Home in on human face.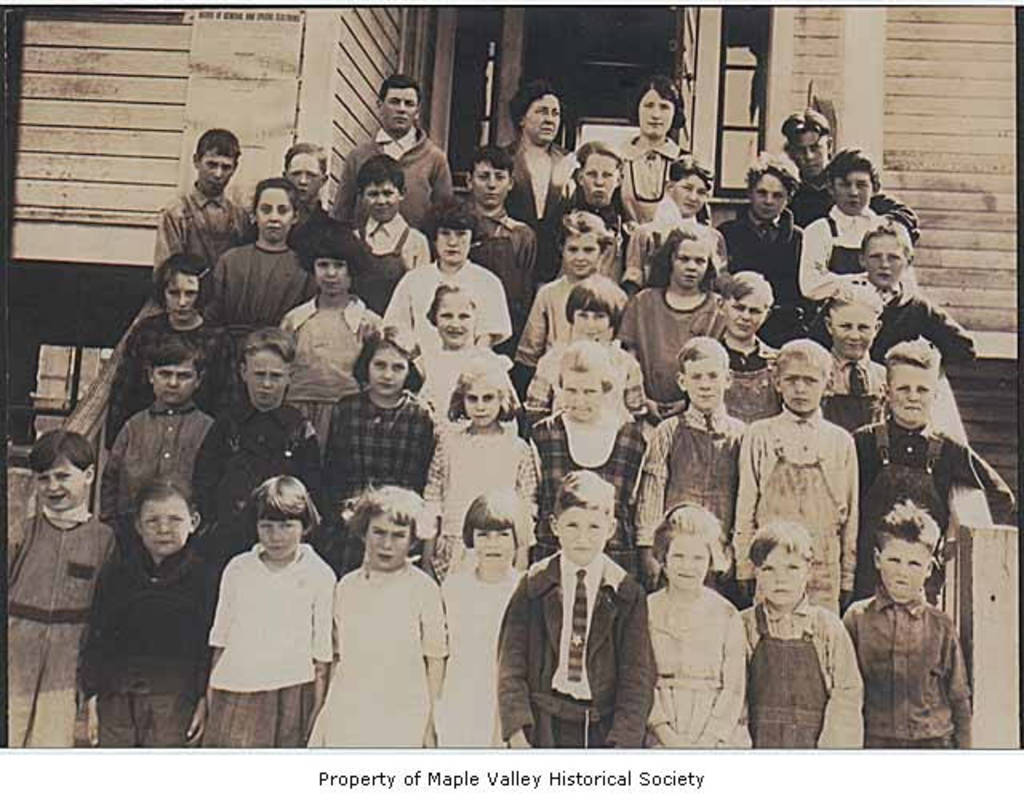
Homed in at 834 170 872 218.
